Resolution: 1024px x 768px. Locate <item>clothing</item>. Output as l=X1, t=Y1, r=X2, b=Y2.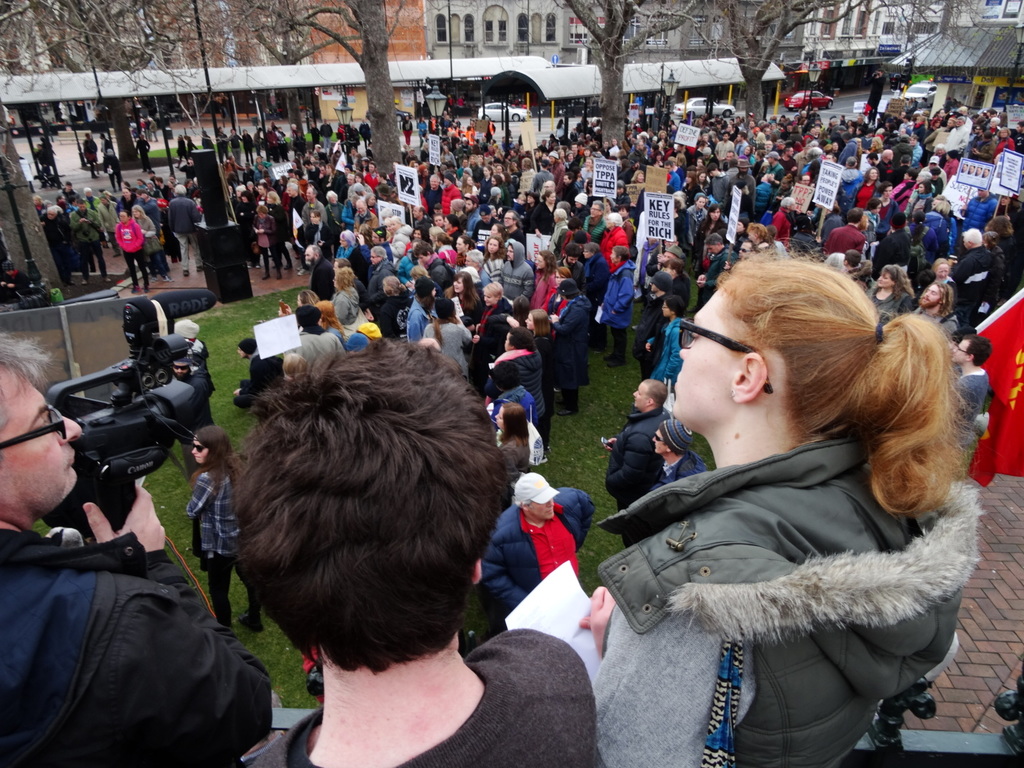
l=107, t=203, r=119, b=251.
